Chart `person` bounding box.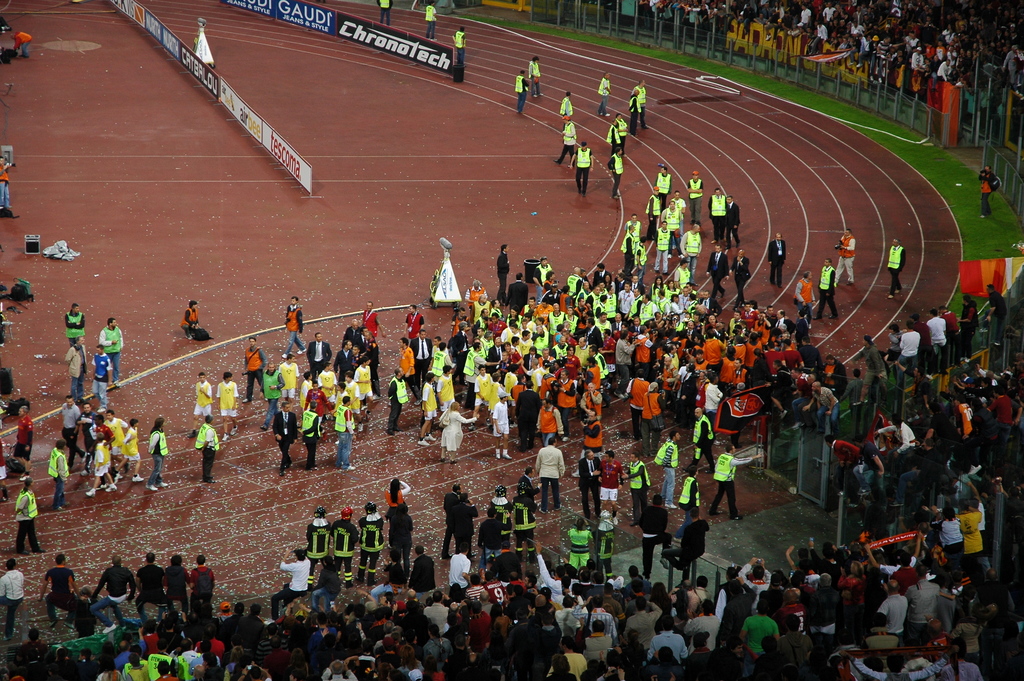
Charted: 561:92:572:122.
